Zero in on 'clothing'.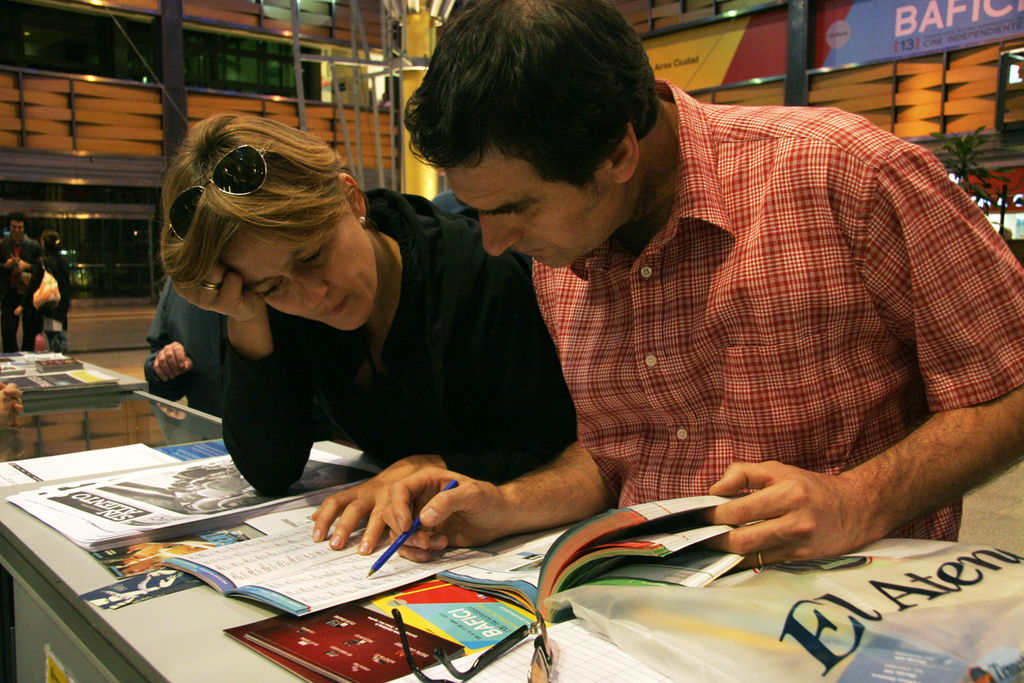
Zeroed in: [23,249,69,347].
